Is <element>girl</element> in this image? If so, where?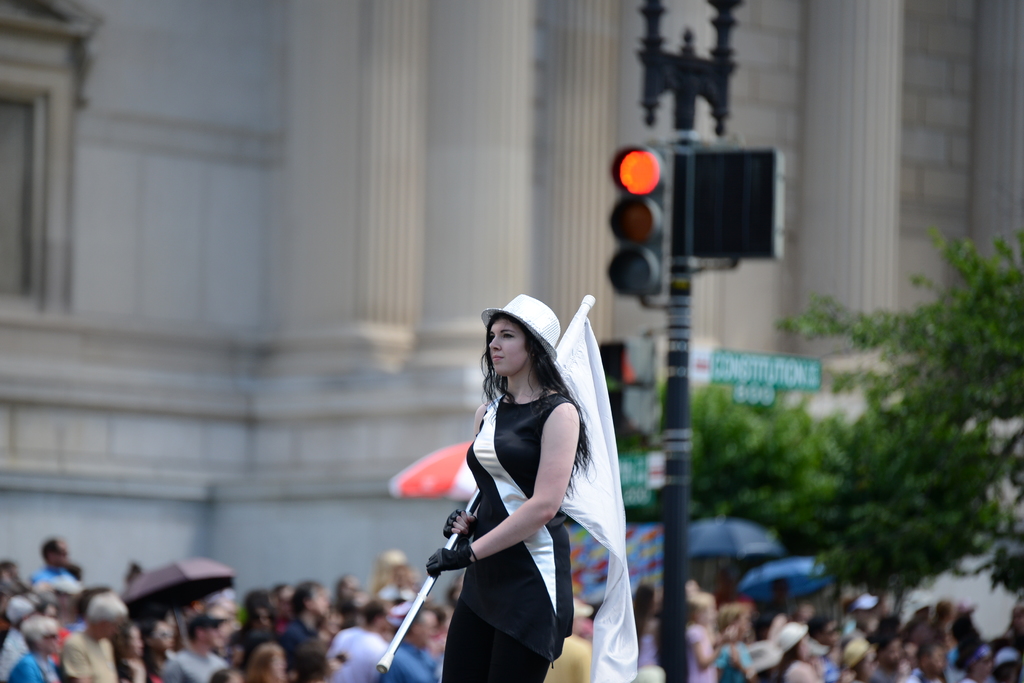
Yes, at 344,569,369,618.
